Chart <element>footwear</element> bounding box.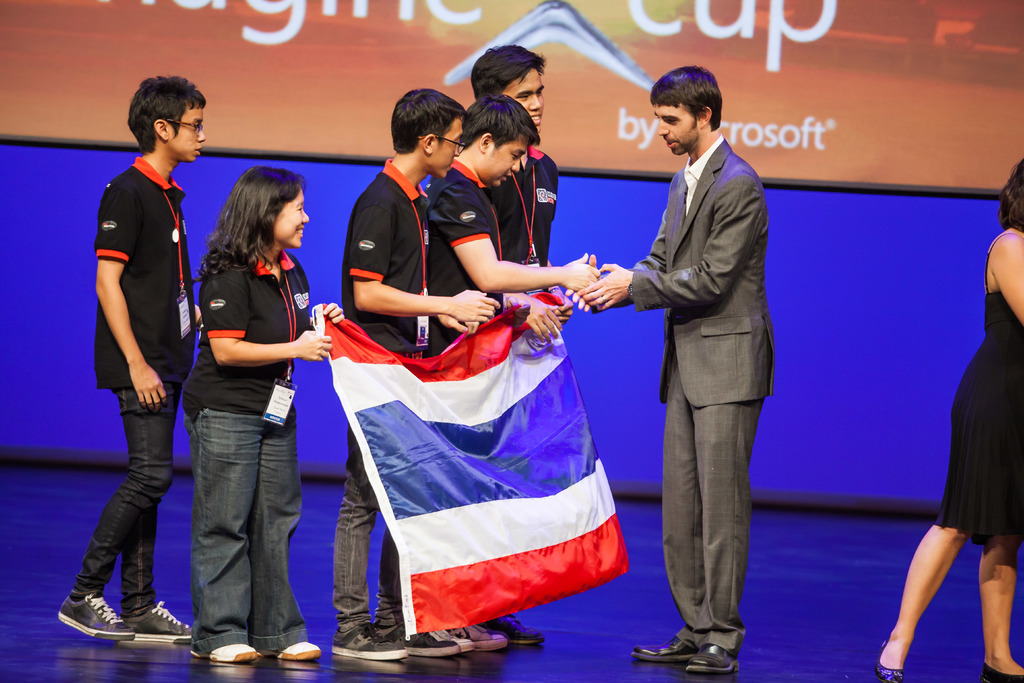
Charted: [980, 664, 1023, 682].
